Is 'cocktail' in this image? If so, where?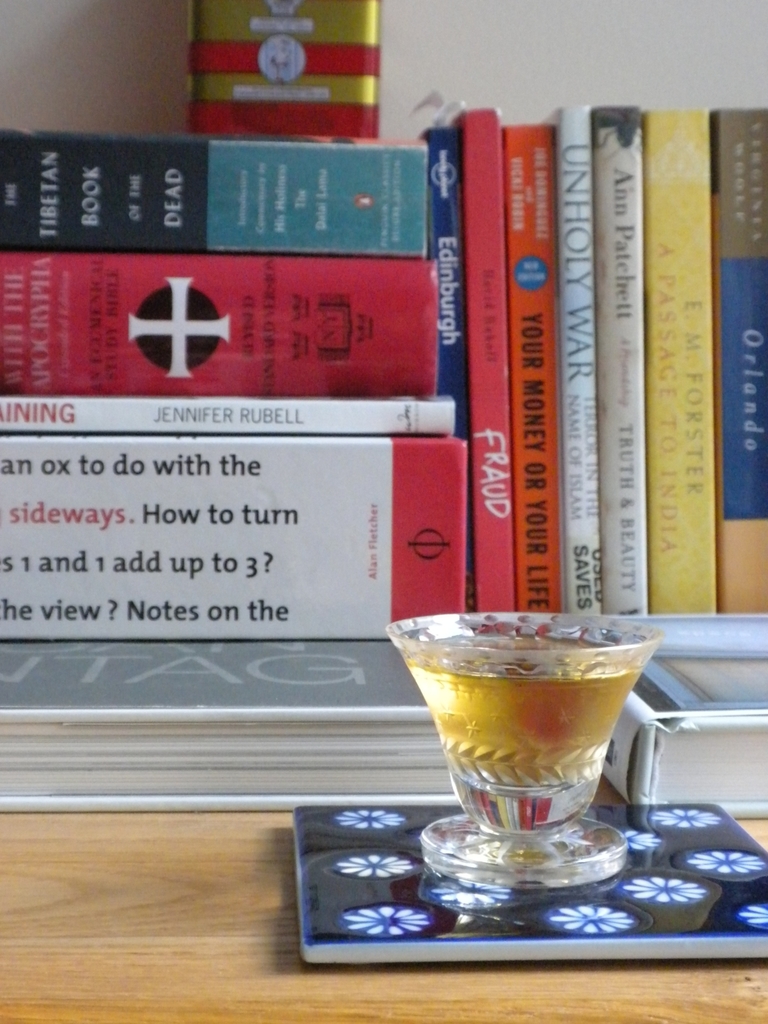
Yes, at 379 582 666 867.
